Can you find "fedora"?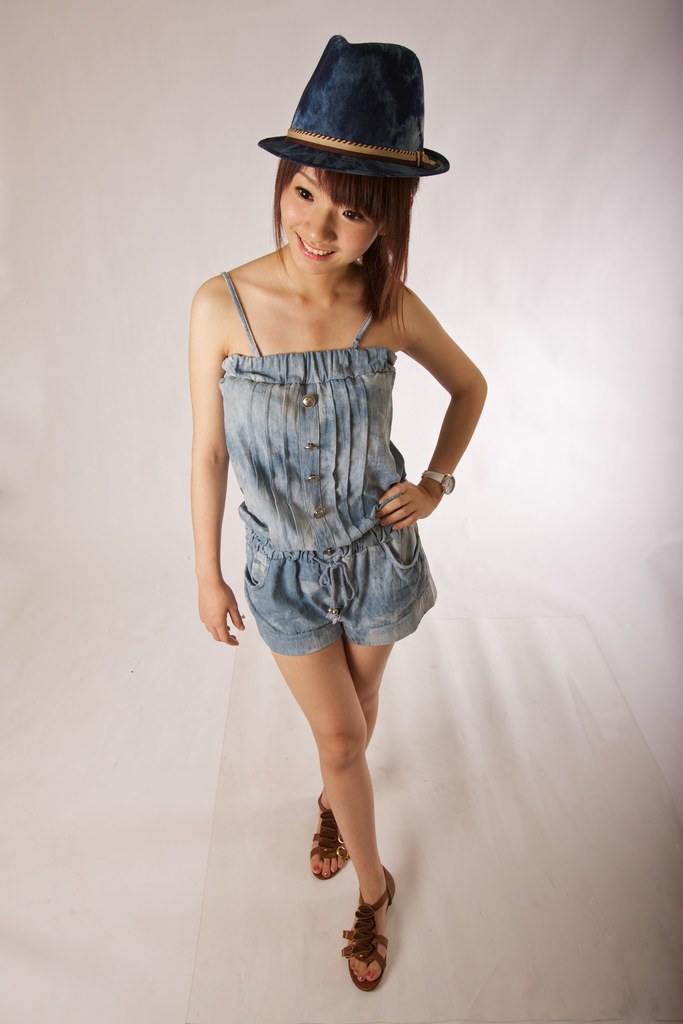
Yes, bounding box: BBox(256, 31, 450, 196).
